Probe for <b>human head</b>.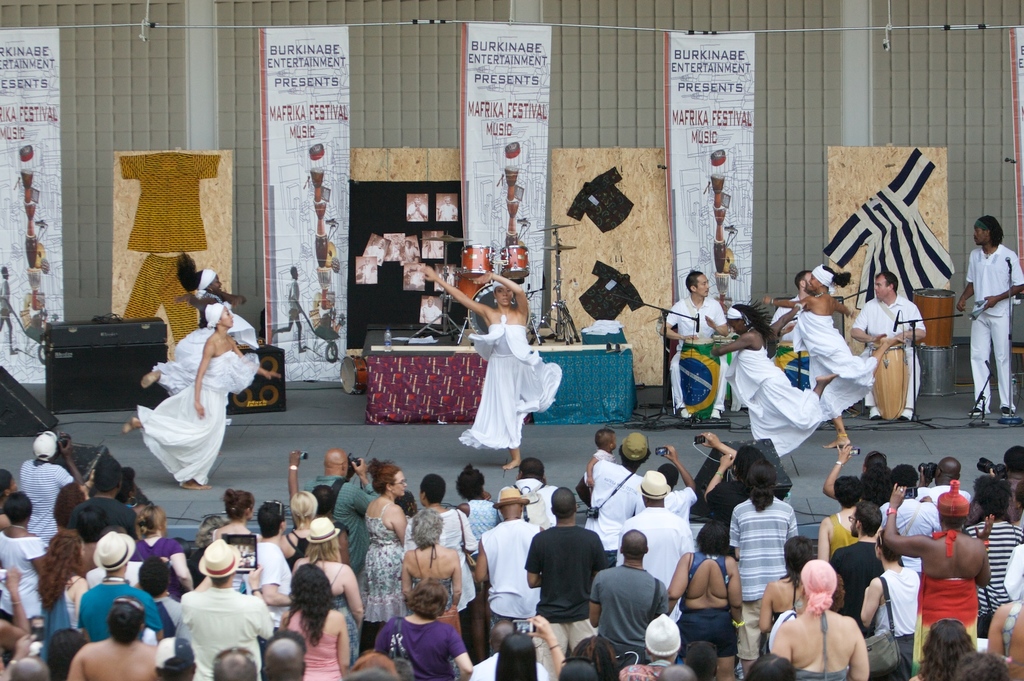
Probe result: [left=150, top=639, right=200, bottom=680].
